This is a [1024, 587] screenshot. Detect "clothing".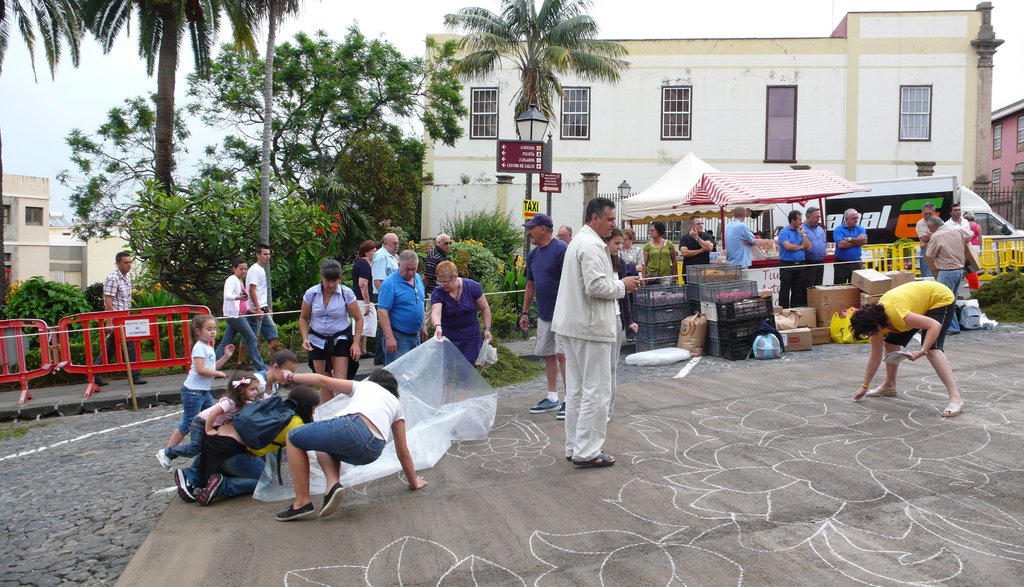
bbox=[89, 267, 141, 383].
